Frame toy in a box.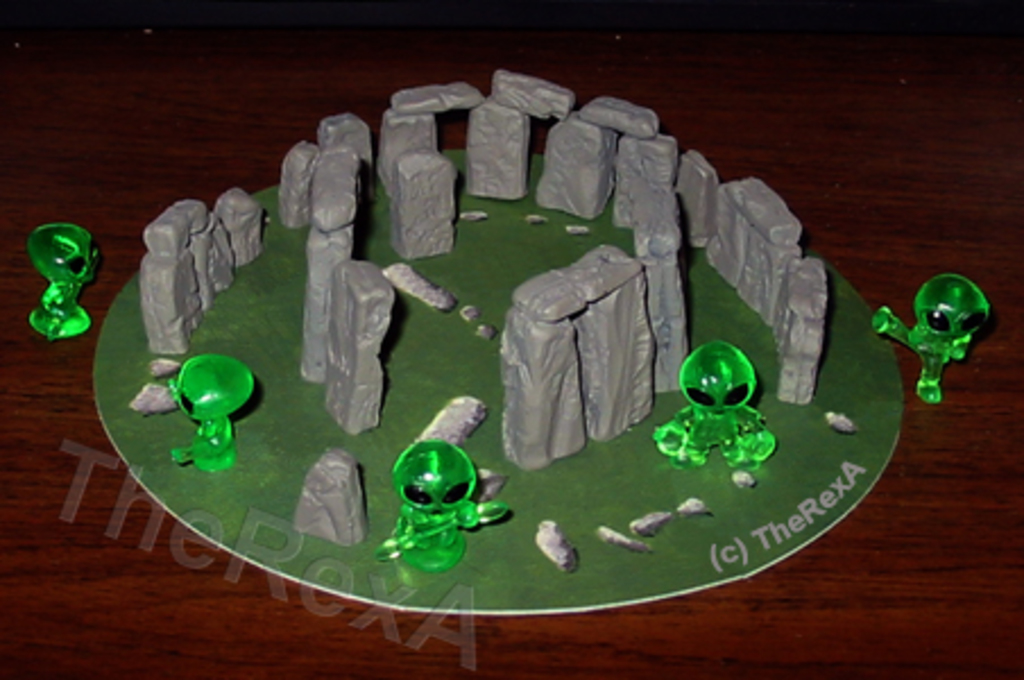
BBox(680, 147, 840, 403).
